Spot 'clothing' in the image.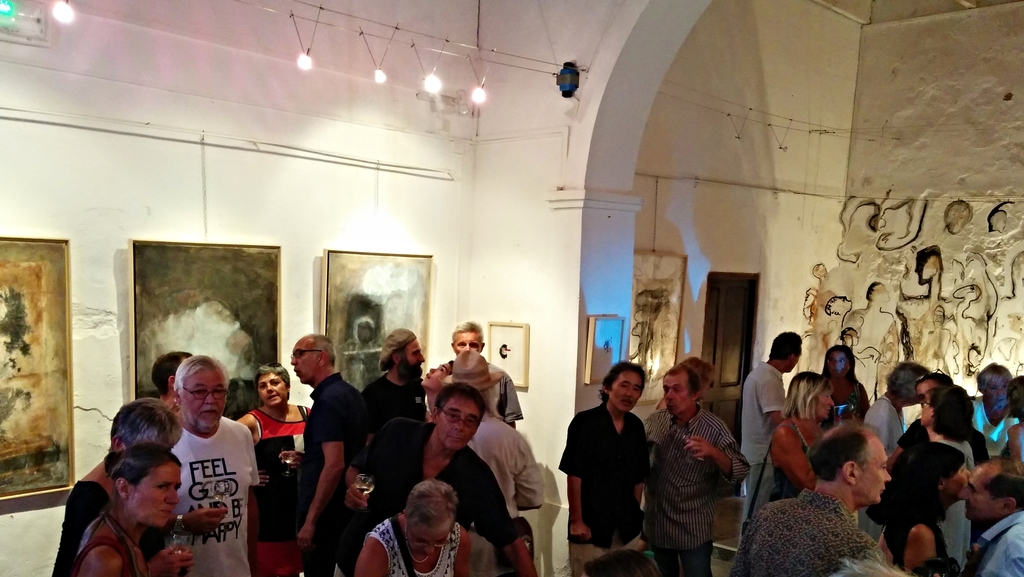
'clothing' found at crop(300, 367, 361, 576).
